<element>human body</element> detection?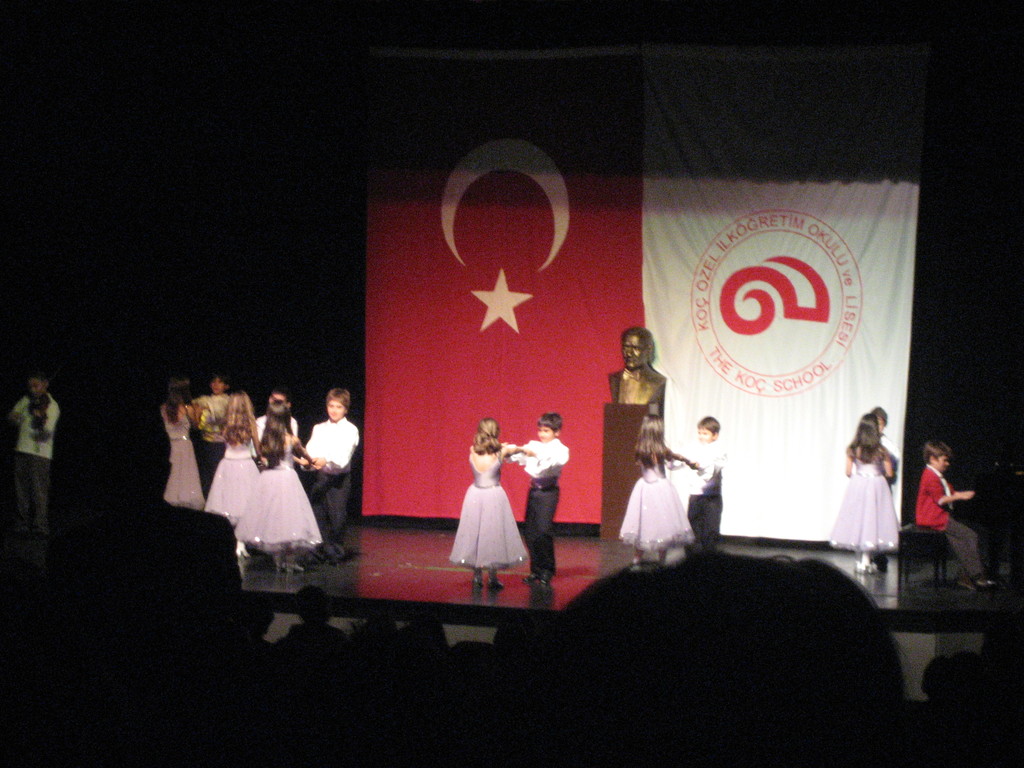
box=[508, 415, 575, 594]
